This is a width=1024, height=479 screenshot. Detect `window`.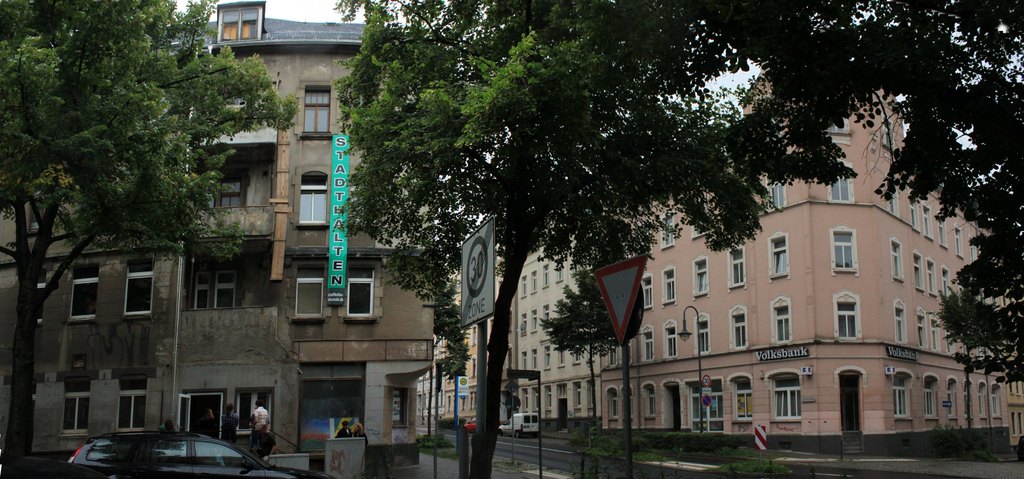
region(894, 311, 906, 345).
